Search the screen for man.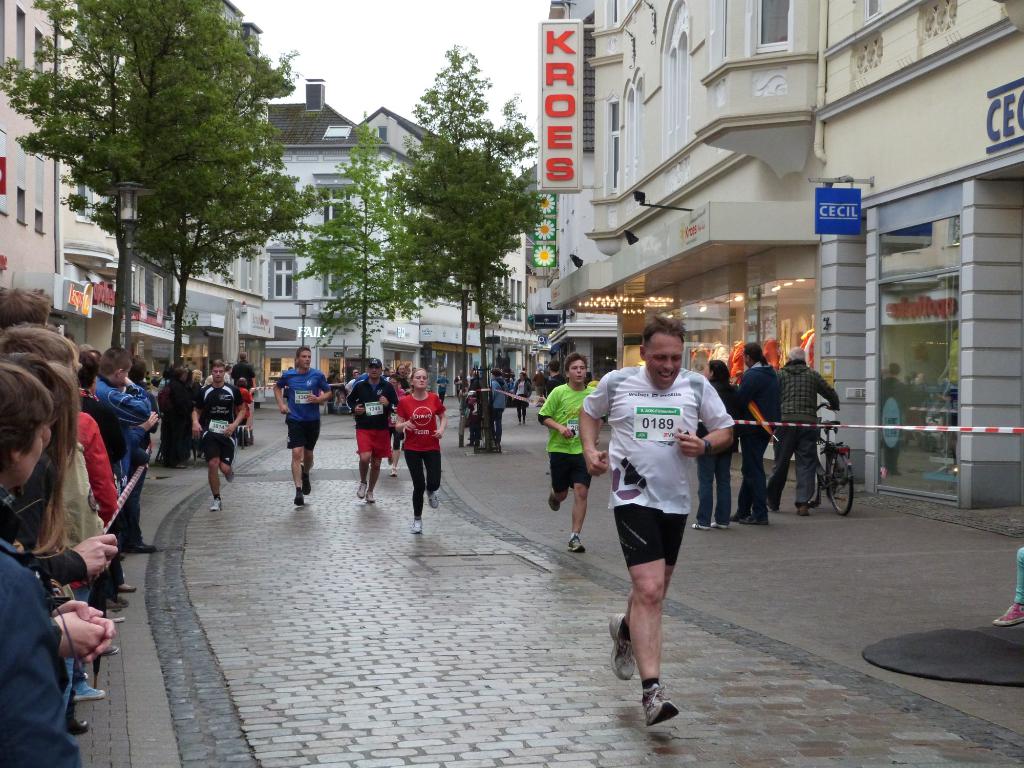
Found at BBox(355, 375, 357, 383).
